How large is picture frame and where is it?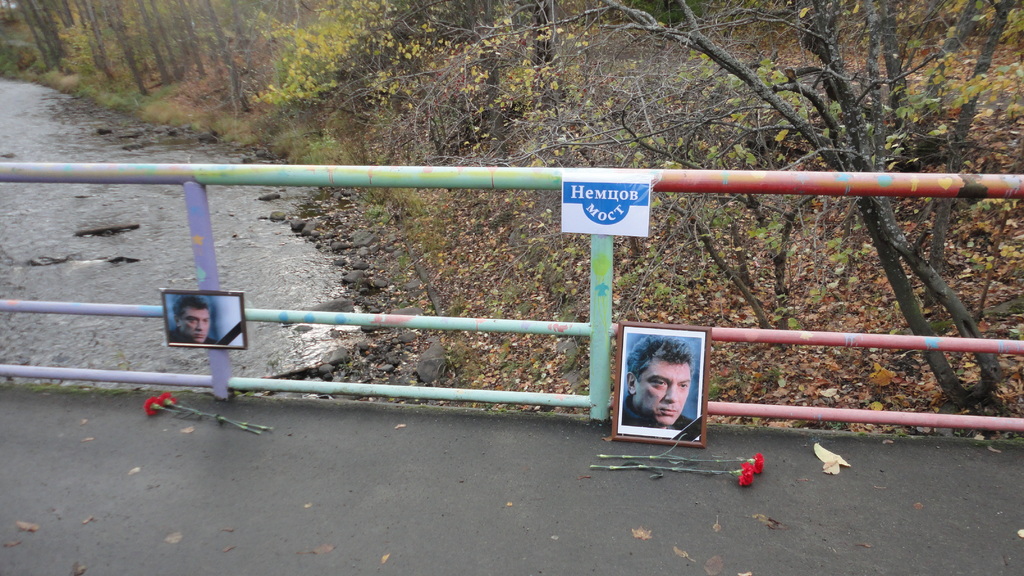
Bounding box: 157/287/250/355.
